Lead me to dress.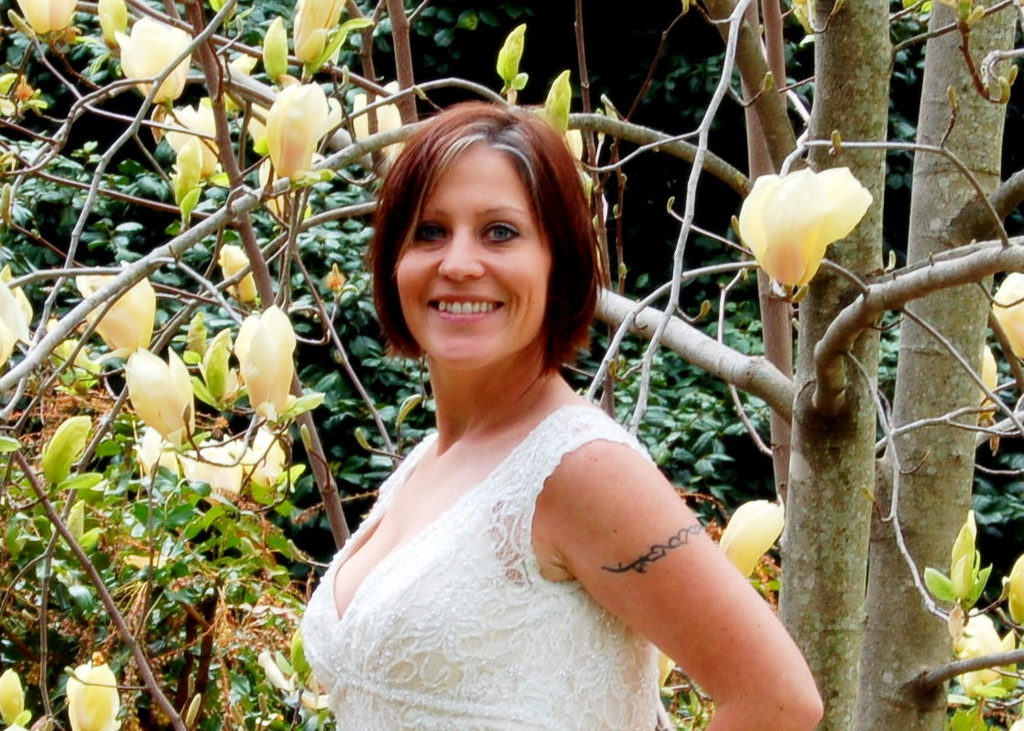
Lead to locate(297, 403, 661, 730).
